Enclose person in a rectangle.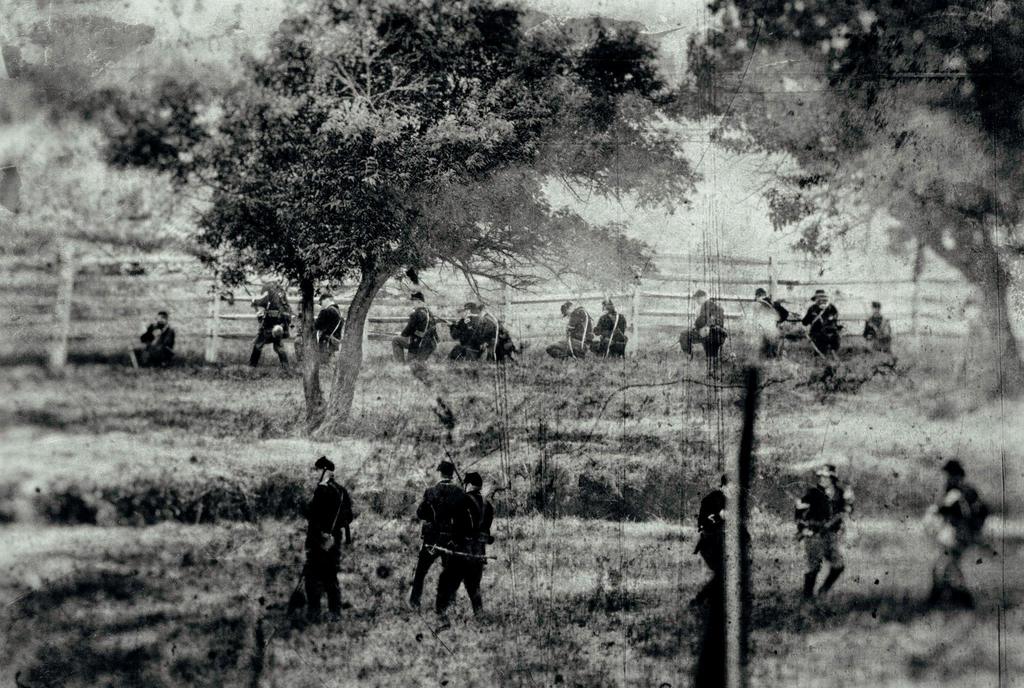
bbox=[581, 297, 634, 350].
